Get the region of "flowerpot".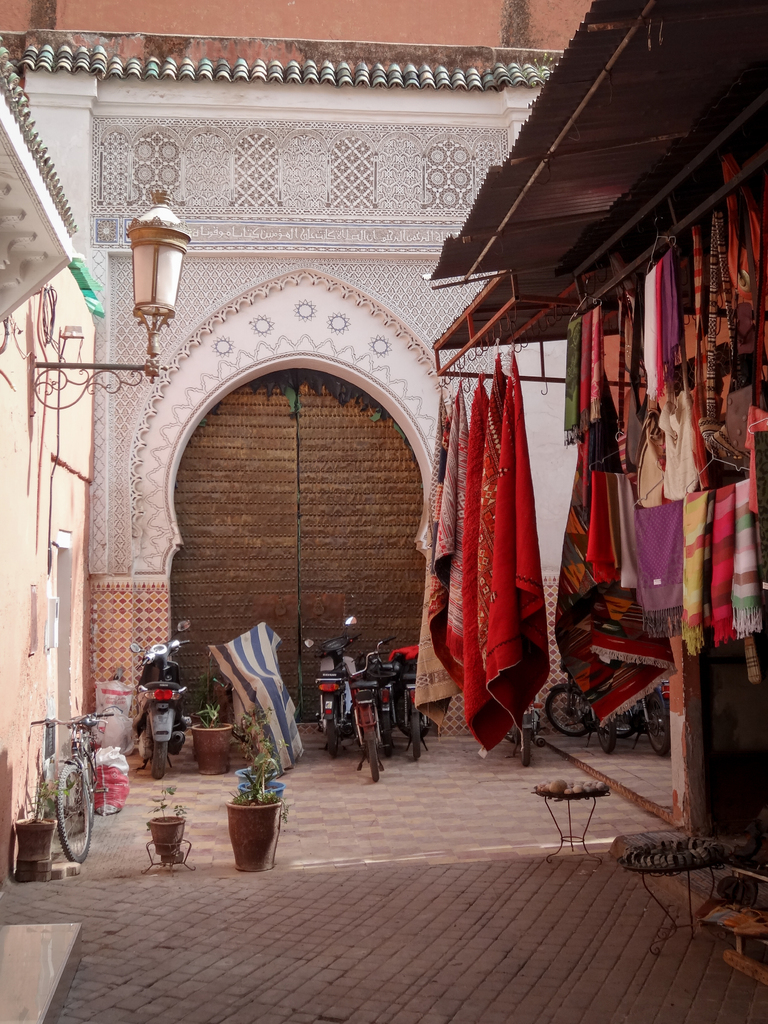
region(227, 801, 282, 874).
